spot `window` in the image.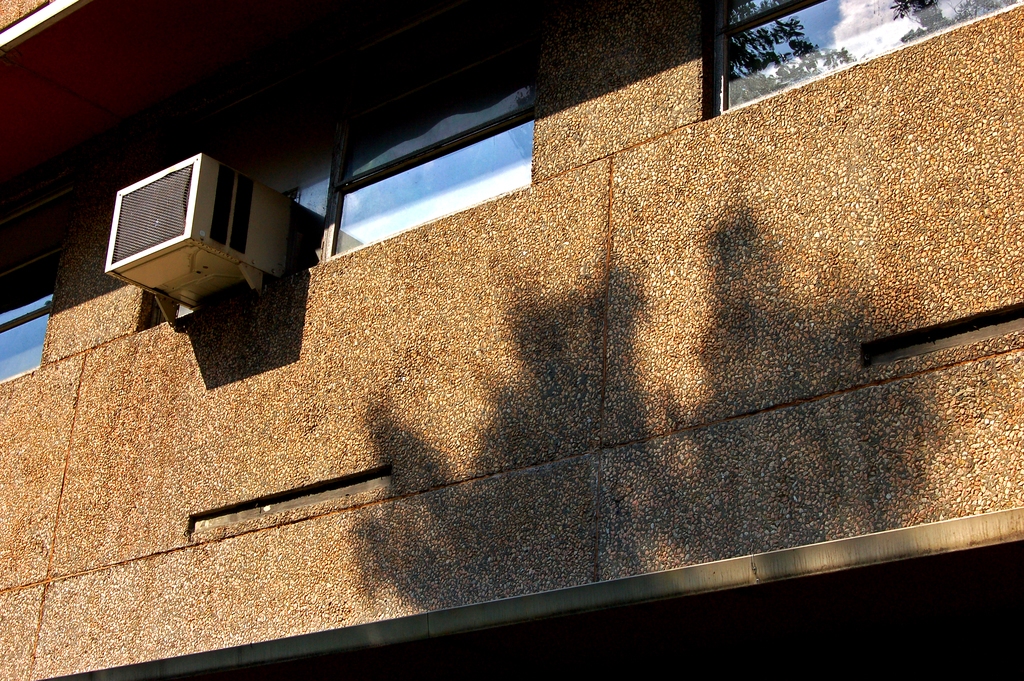
`window` found at crop(701, 5, 897, 108).
